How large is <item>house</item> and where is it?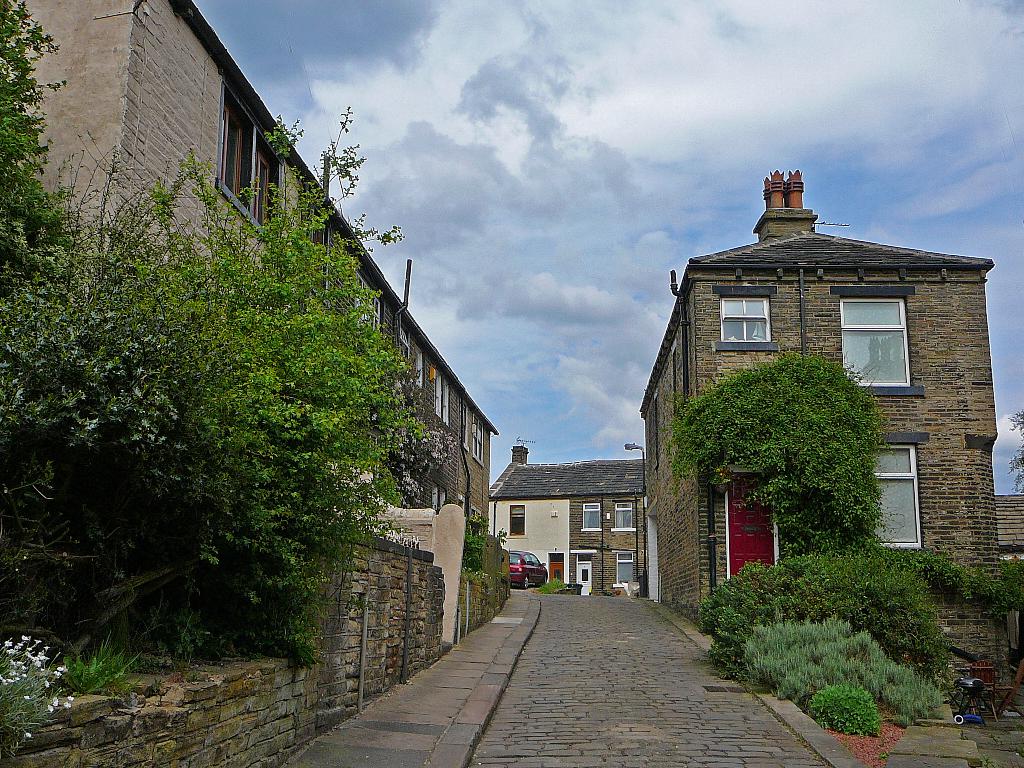
Bounding box: left=630, top=173, right=1007, bottom=621.
